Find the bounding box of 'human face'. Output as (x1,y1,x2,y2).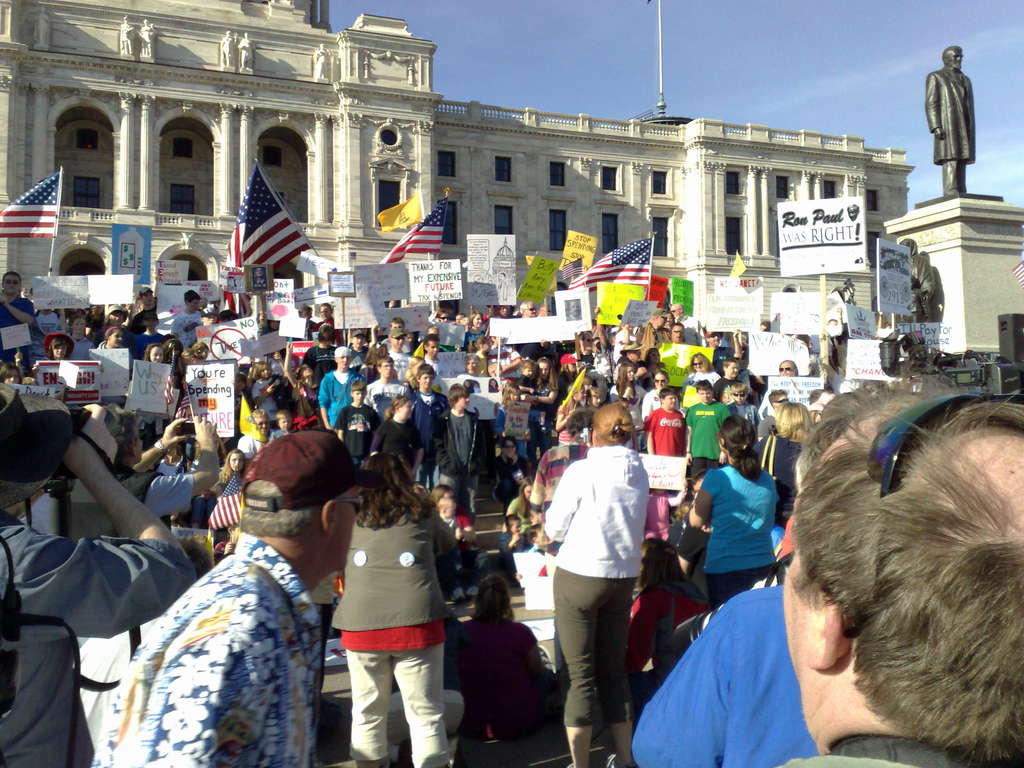
(429,340,436,355).
